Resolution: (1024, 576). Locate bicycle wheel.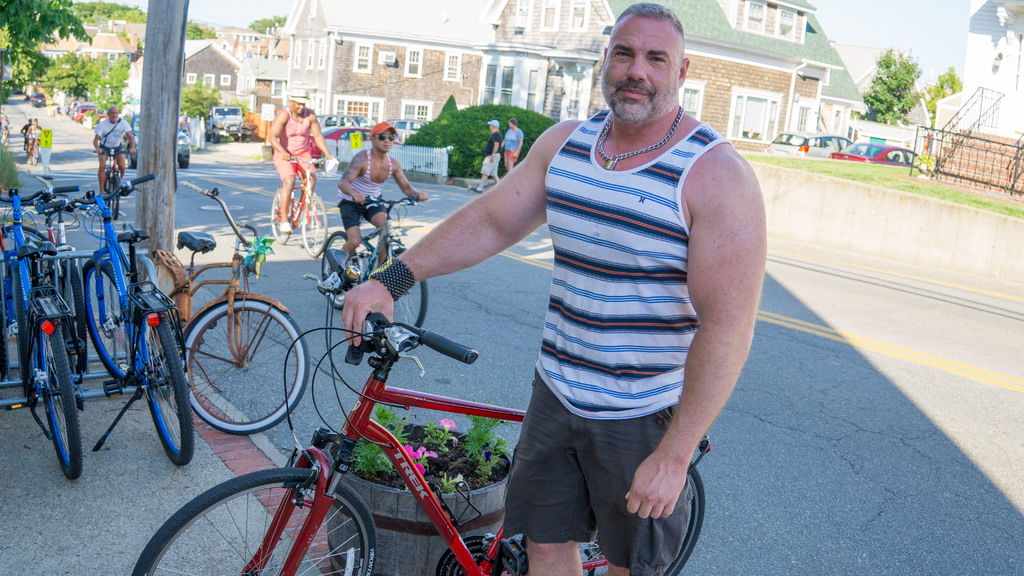
rect(111, 173, 118, 222).
